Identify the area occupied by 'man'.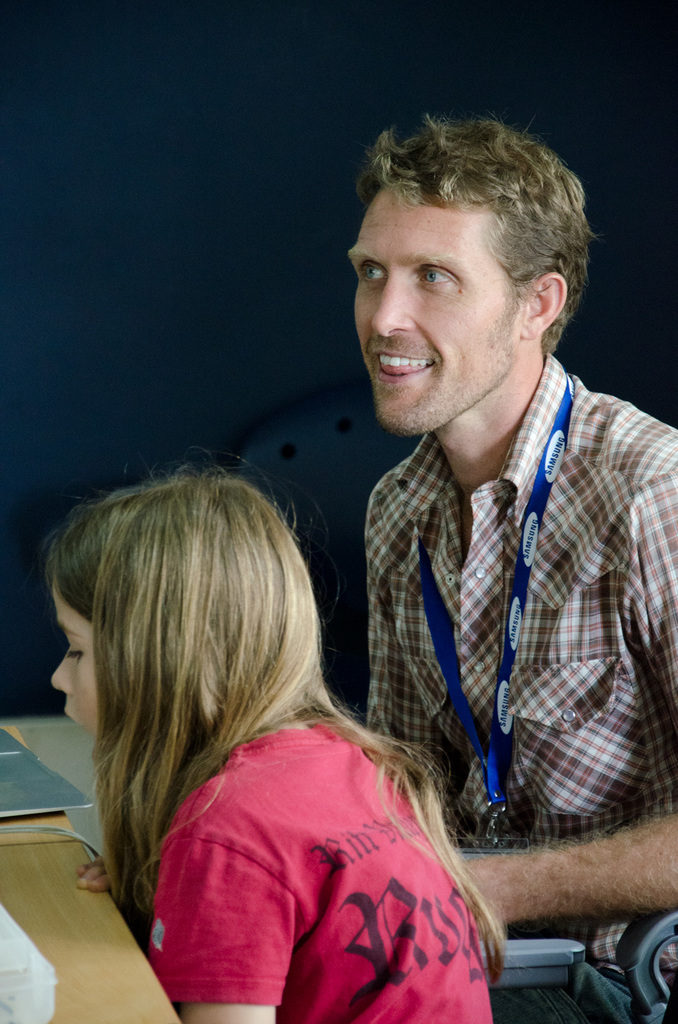
Area: 299, 136, 668, 942.
